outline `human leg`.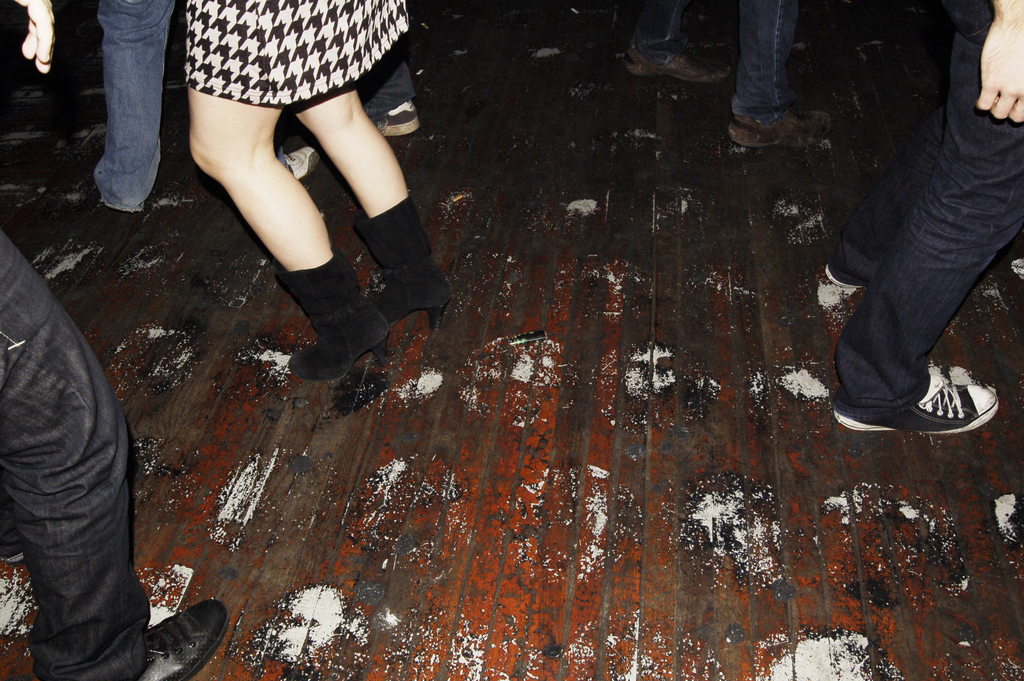
Outline: select_region(283, 0, 446, 331).
